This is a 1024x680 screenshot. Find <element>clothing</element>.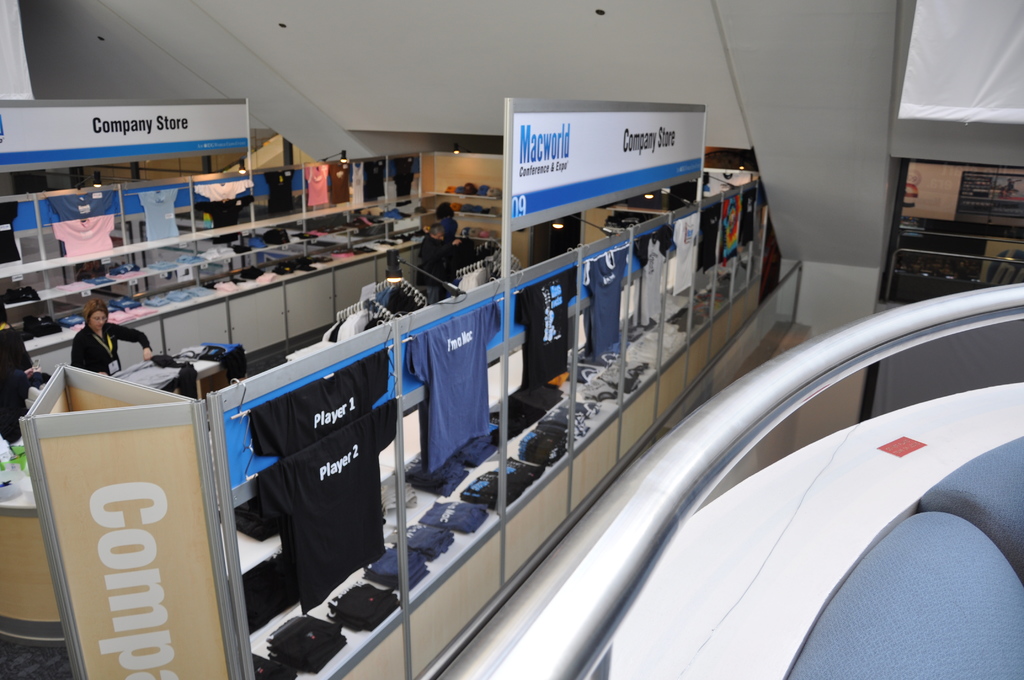
Bounding box: [295, 159, 330, 209].
